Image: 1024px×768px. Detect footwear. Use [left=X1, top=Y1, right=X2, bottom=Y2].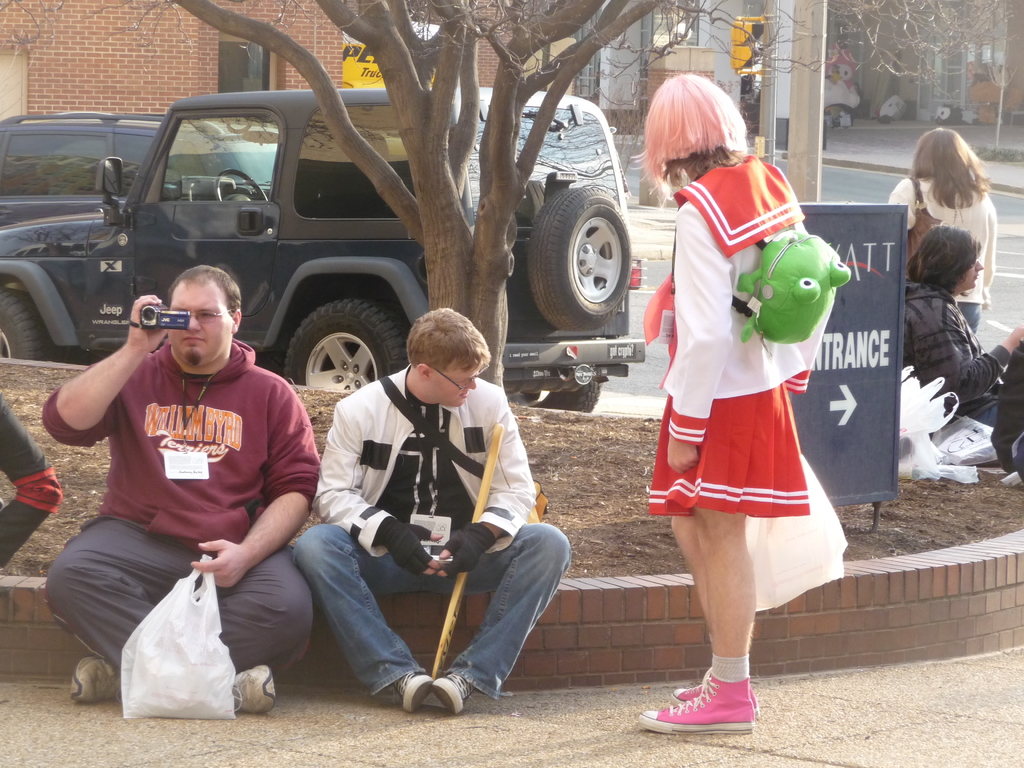
[left=389, top=673, right=435, bottom=710].
